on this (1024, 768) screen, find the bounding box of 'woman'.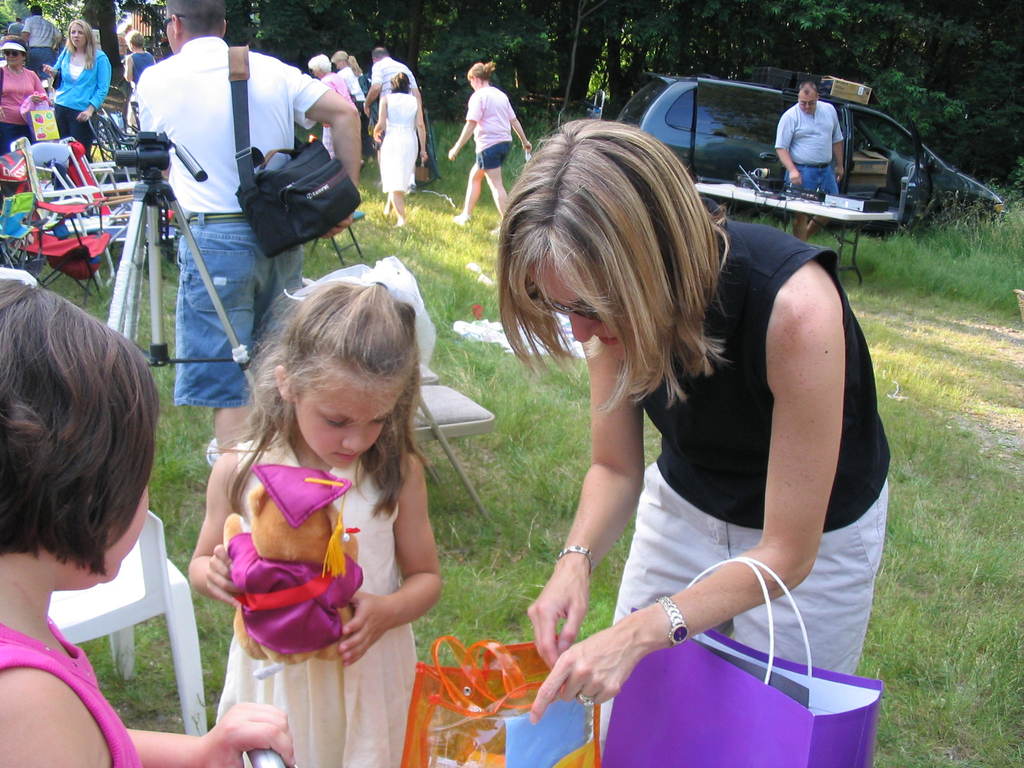
Bounding box: {"left": 447, "top": 65, "right": 527, "bottom": 228}.
